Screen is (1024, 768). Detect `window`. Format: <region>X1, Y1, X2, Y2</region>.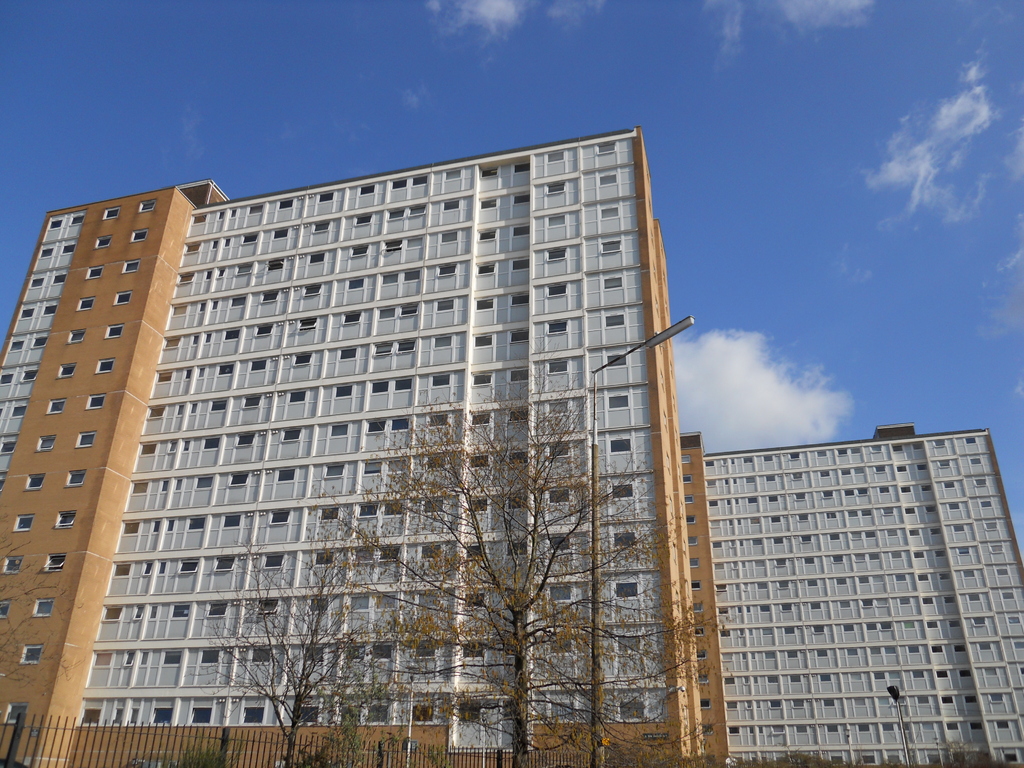
<region>356, 549, 373, 561</region>.
